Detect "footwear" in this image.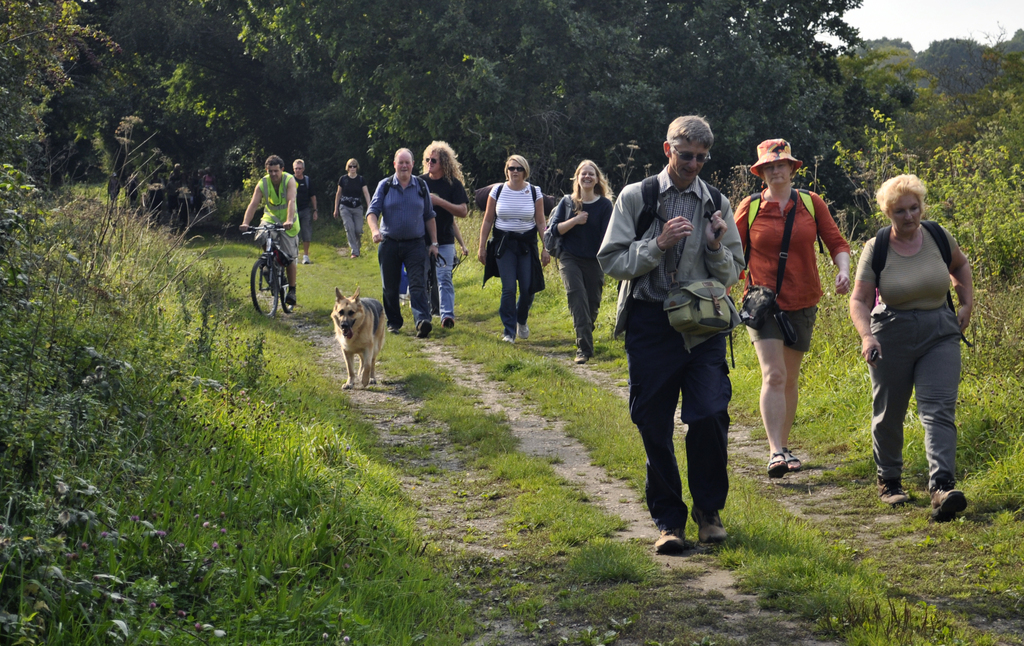
Detection: [416, 319, 433, 339].
